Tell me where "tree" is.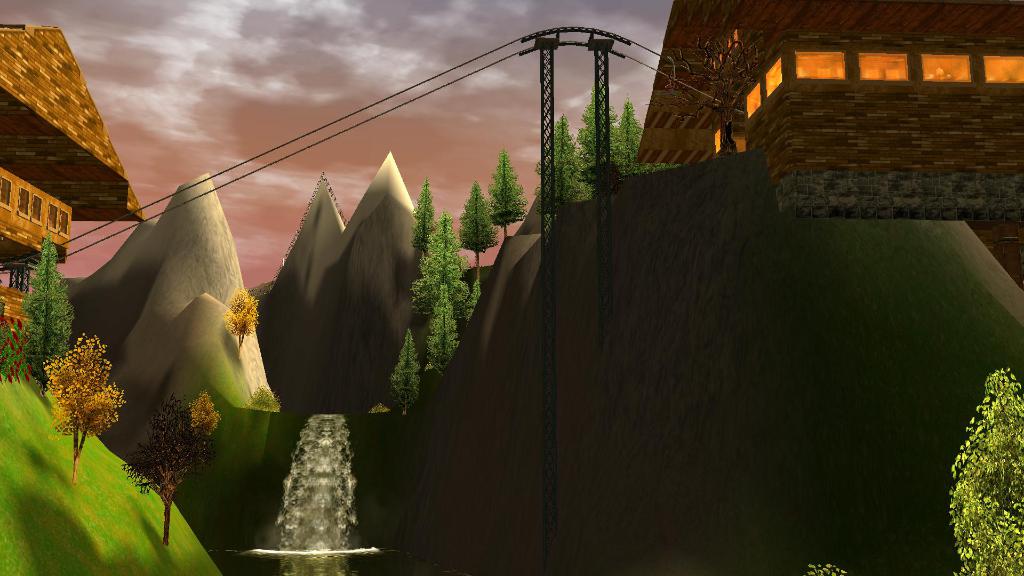
"tree" is at [227,289,262,362].
